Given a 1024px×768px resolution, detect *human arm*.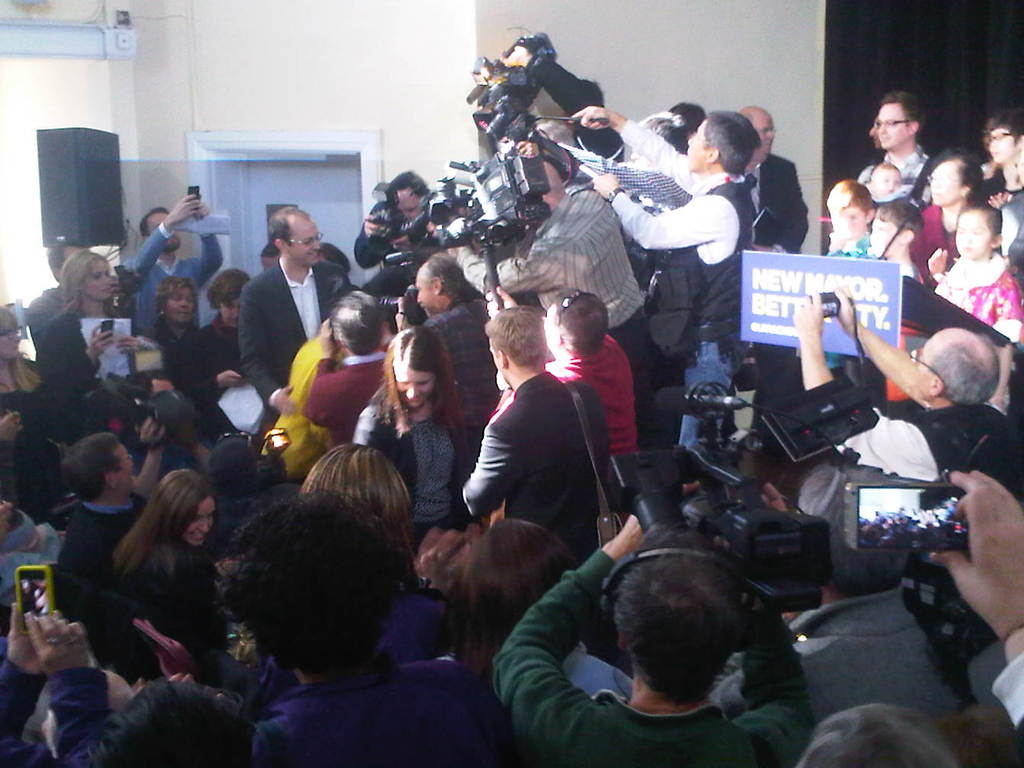
[2, 603, 63, 766].
